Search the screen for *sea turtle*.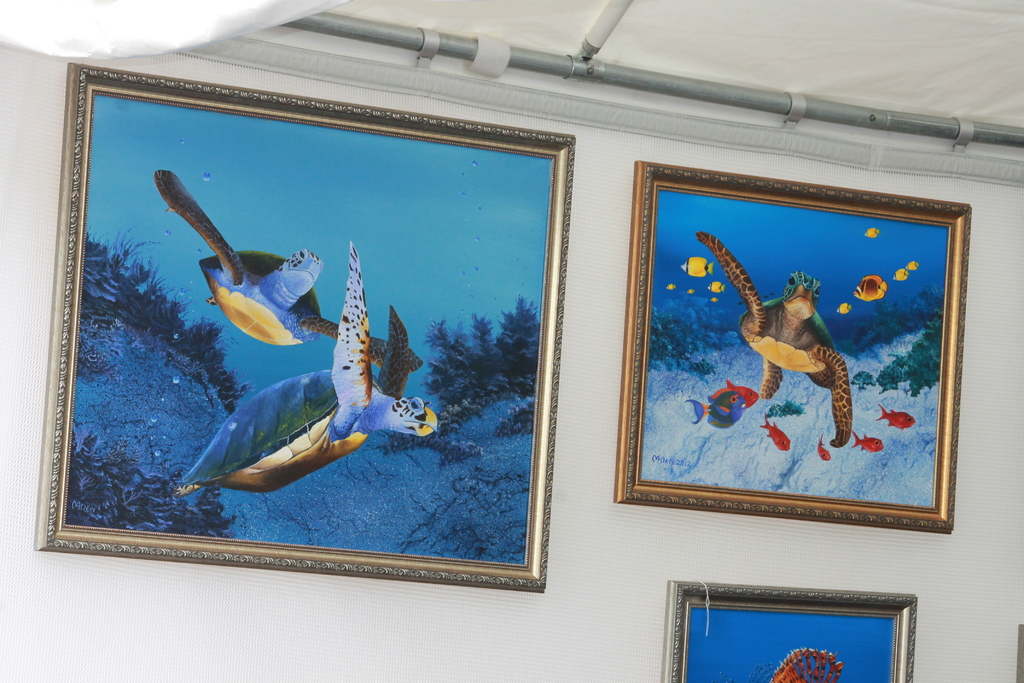
Found at left=156, top=167, right=424, bottom=375.
